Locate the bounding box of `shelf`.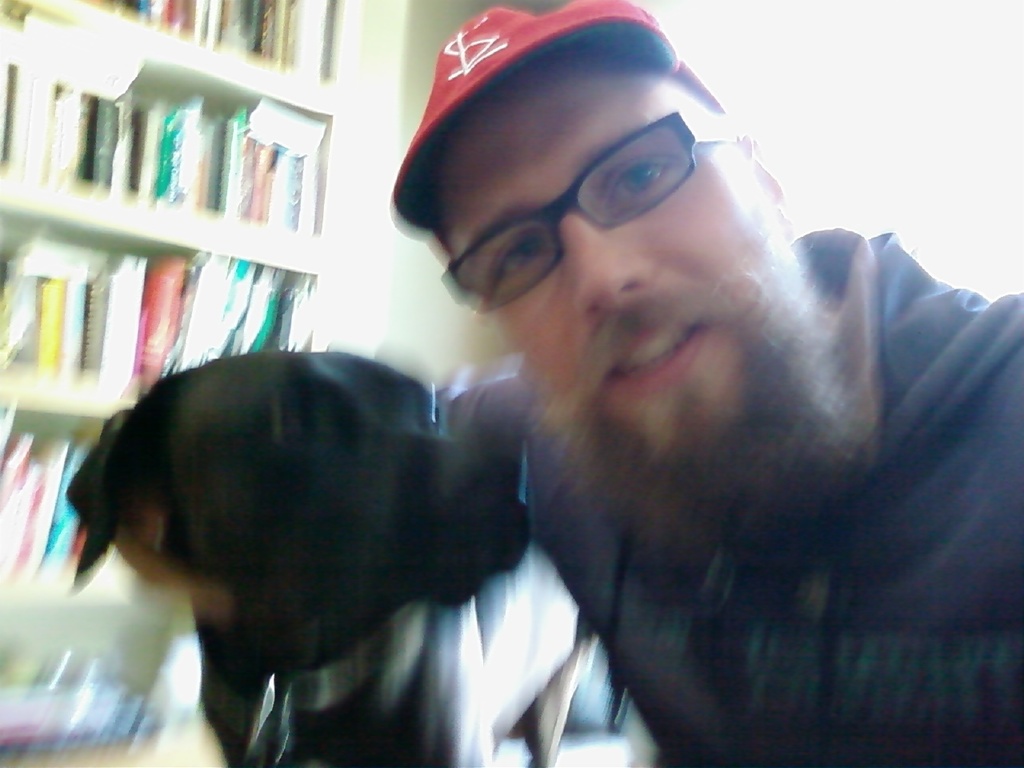
Bounding box: box(0, 596, 244, 767).
